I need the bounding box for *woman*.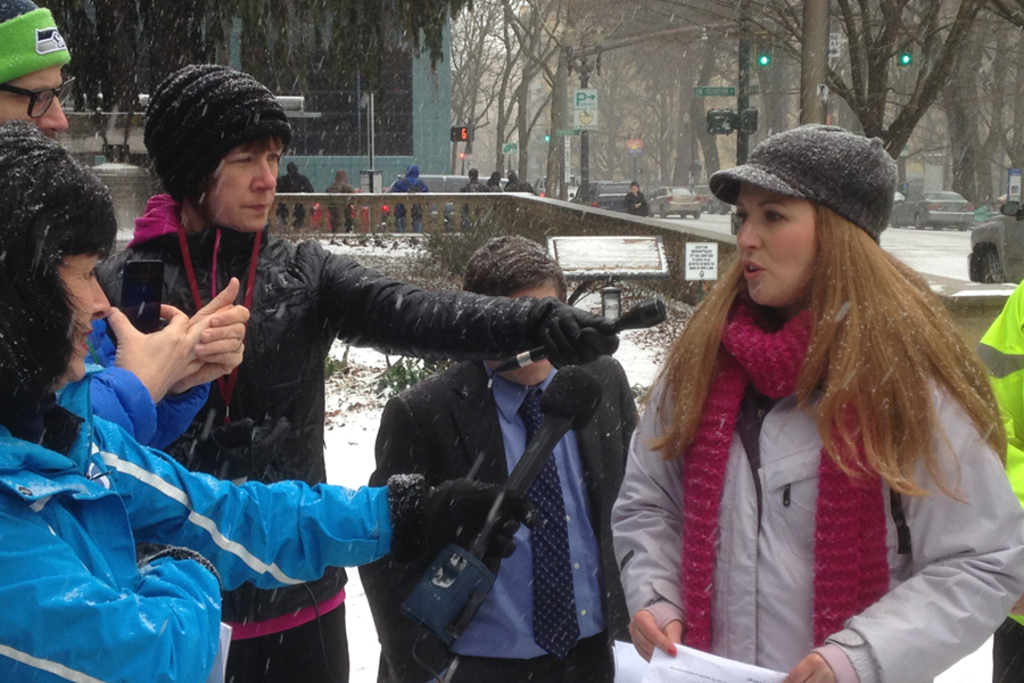
Here it is: bbox=[606, 118, 1023, 682].
